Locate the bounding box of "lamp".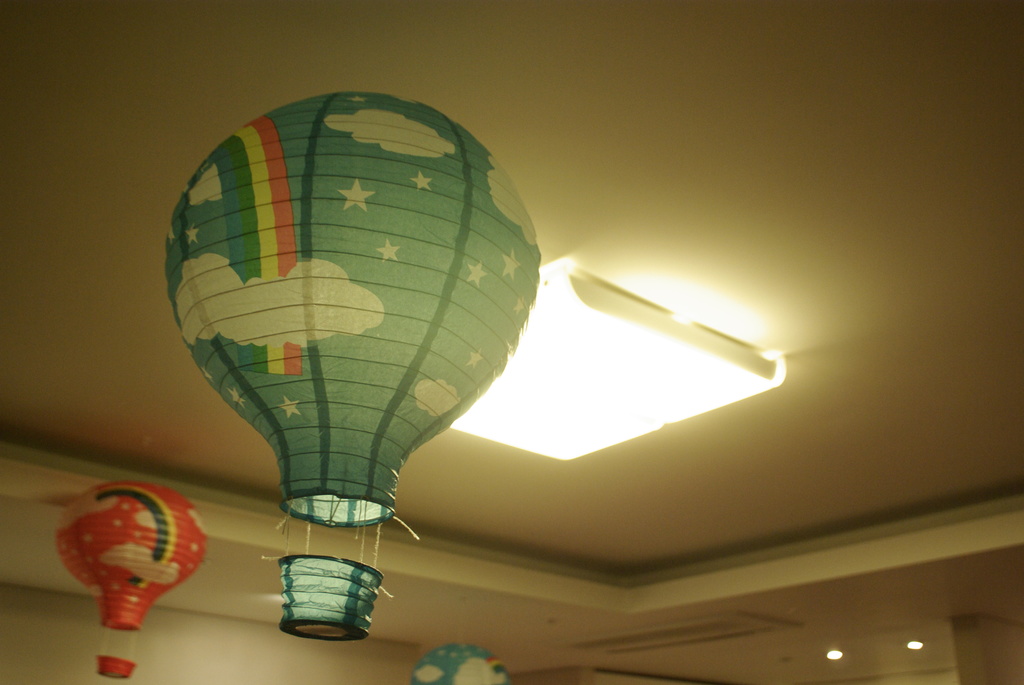
Bounding box: BBox(168, 91, 543, 643).
